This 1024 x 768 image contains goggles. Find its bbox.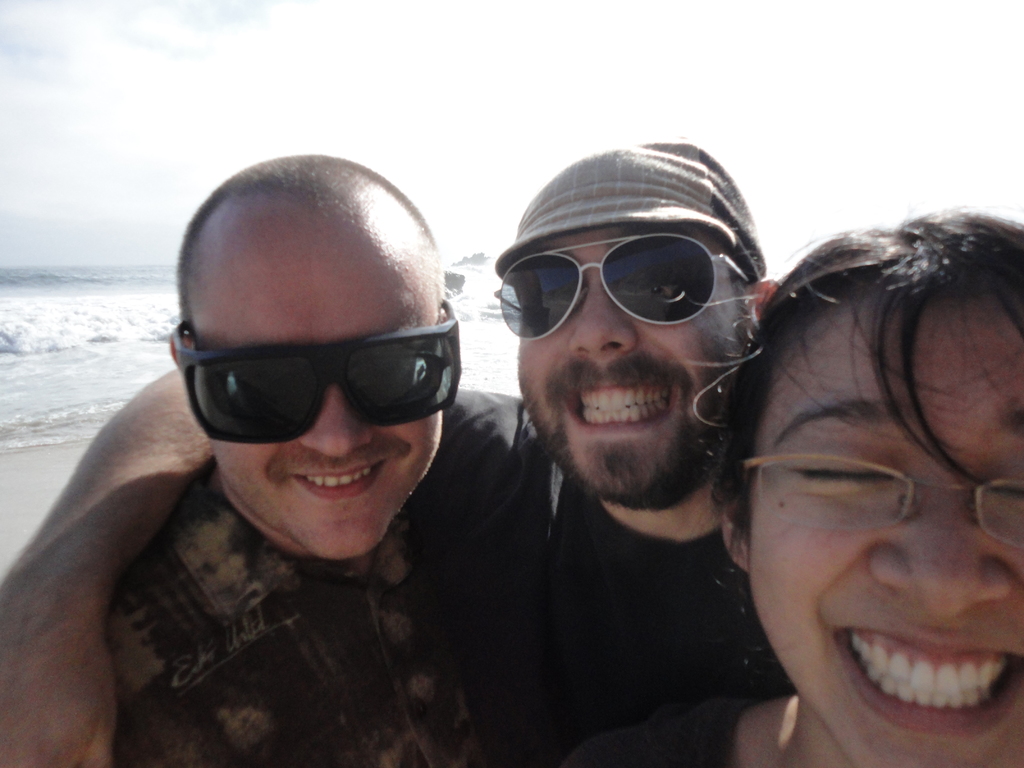
rect(495, 239, 756, 348).
